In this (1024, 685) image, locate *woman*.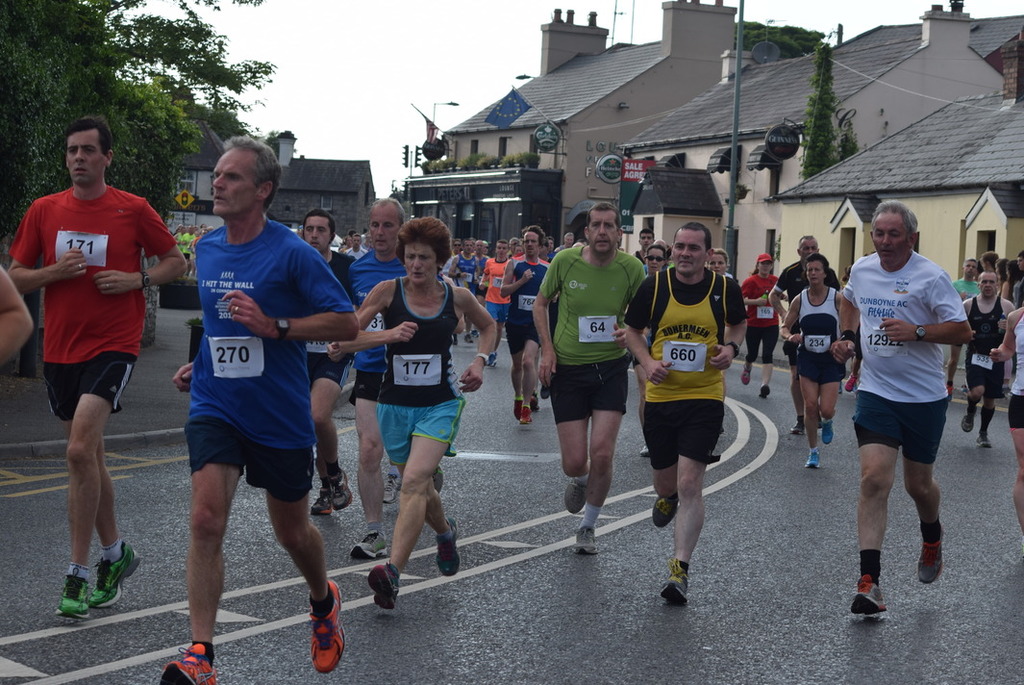
Bounding box: l=777, t=242, r=844, b=465.
